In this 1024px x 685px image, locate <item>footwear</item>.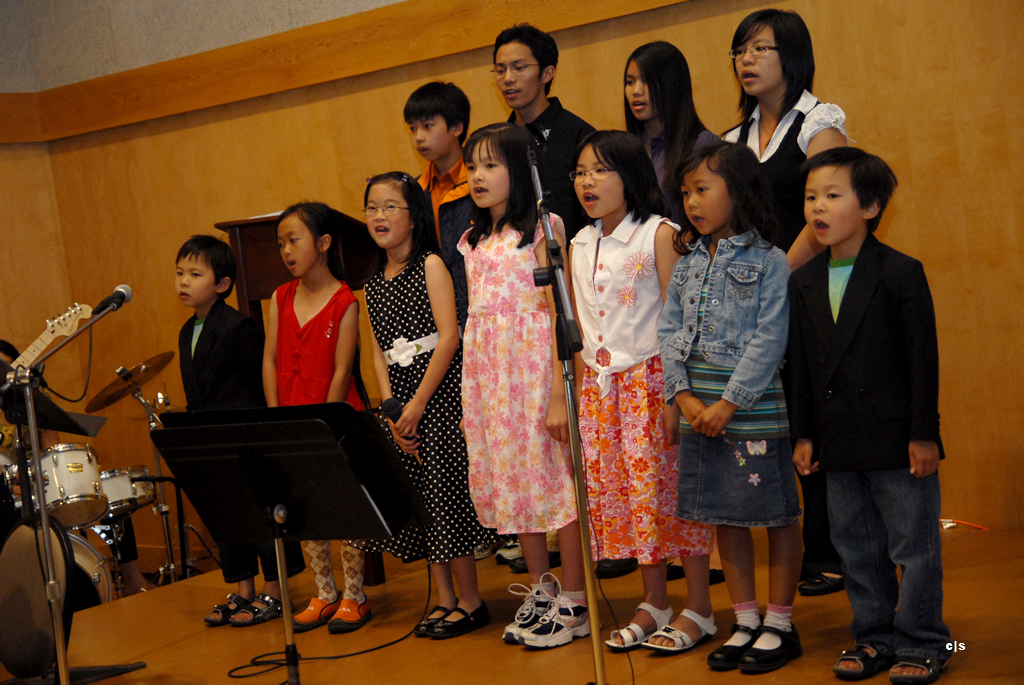
Bounding box: Rect(501, 583, 555, 643).
